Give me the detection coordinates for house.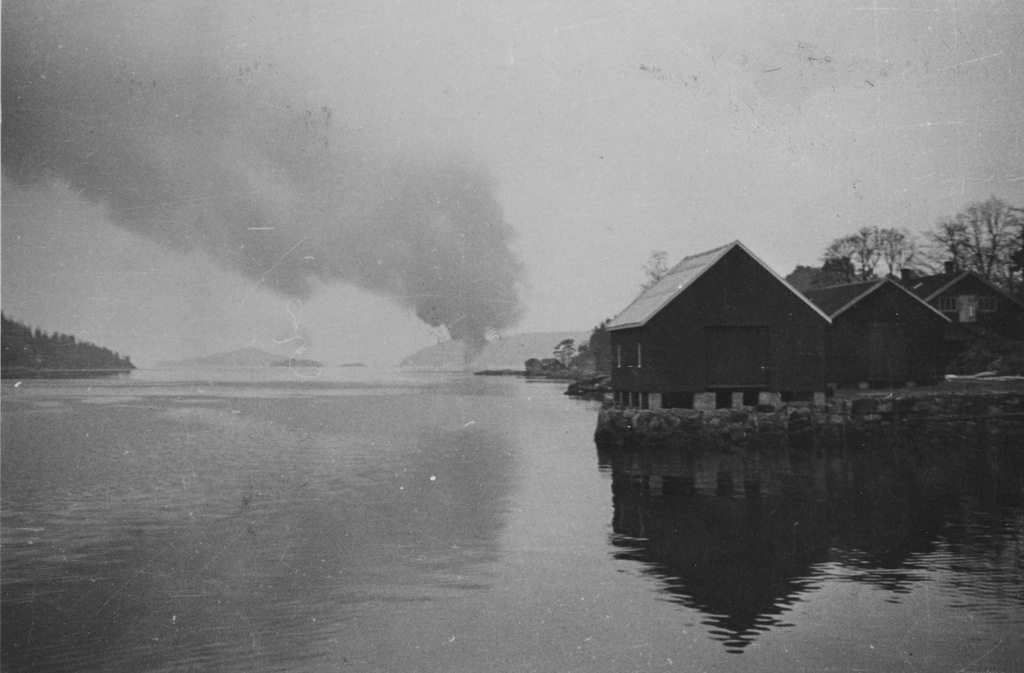
pyautogui.locateOnScreen(604, 238, 836, 392).
